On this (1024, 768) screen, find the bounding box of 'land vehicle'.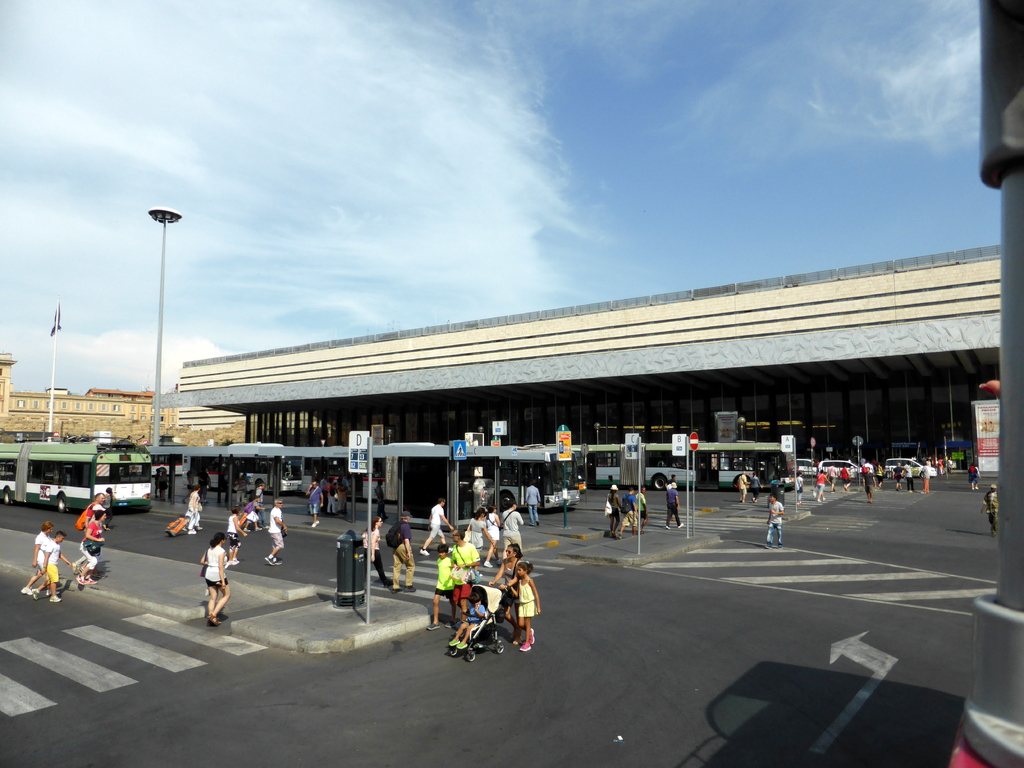
Bounding box: {"x1": 558, "y1": 443, "x2": 586, "y2": 488}.
